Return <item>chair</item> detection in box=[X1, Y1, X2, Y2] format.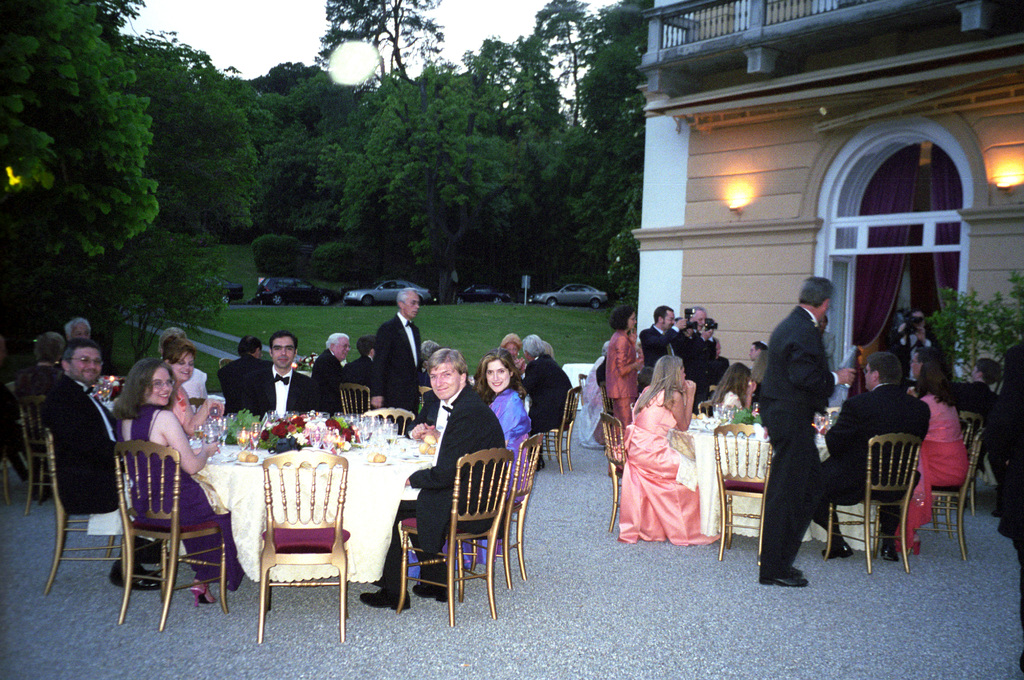
box=[0, 448, 10, 501].
